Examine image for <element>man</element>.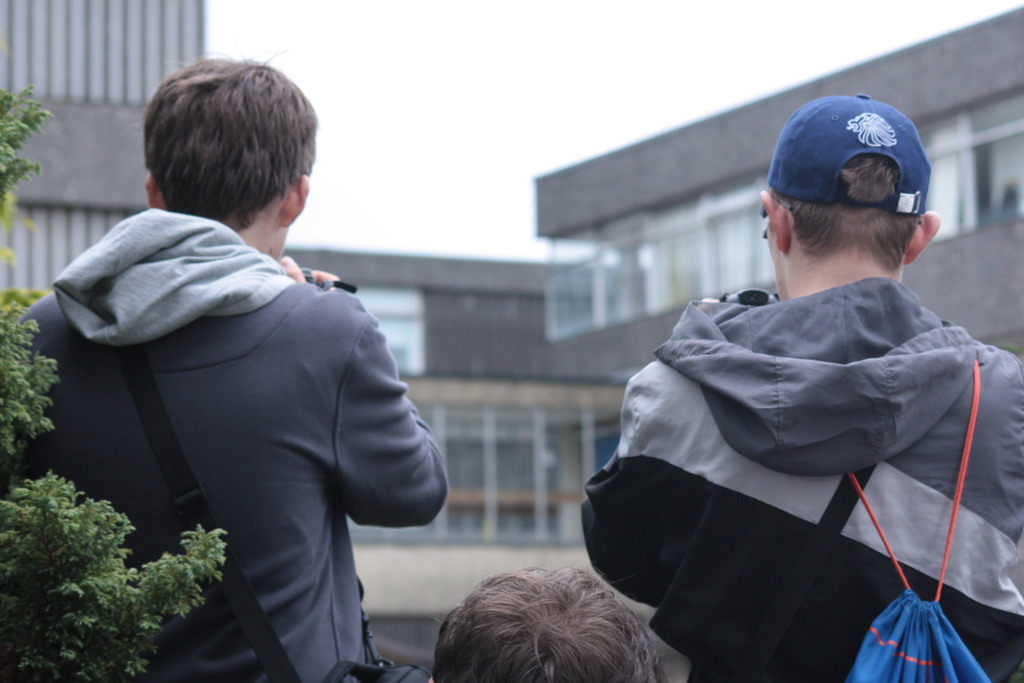
Examination result: [left=575, top=114, right=988, bottom=681].
